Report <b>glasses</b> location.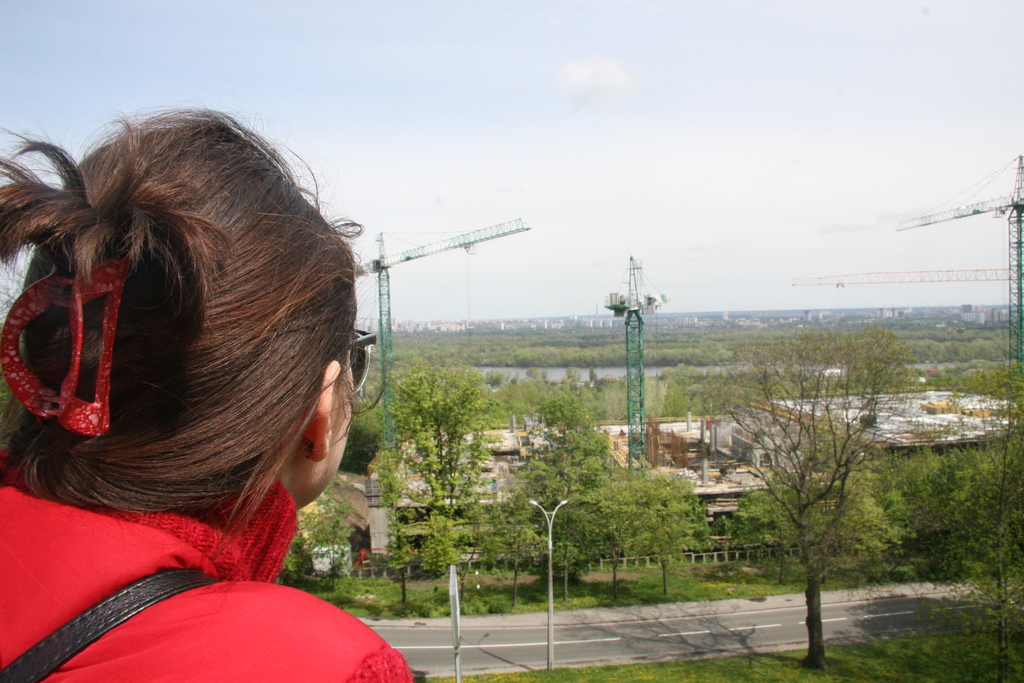
Report: (342,330,379,395).
